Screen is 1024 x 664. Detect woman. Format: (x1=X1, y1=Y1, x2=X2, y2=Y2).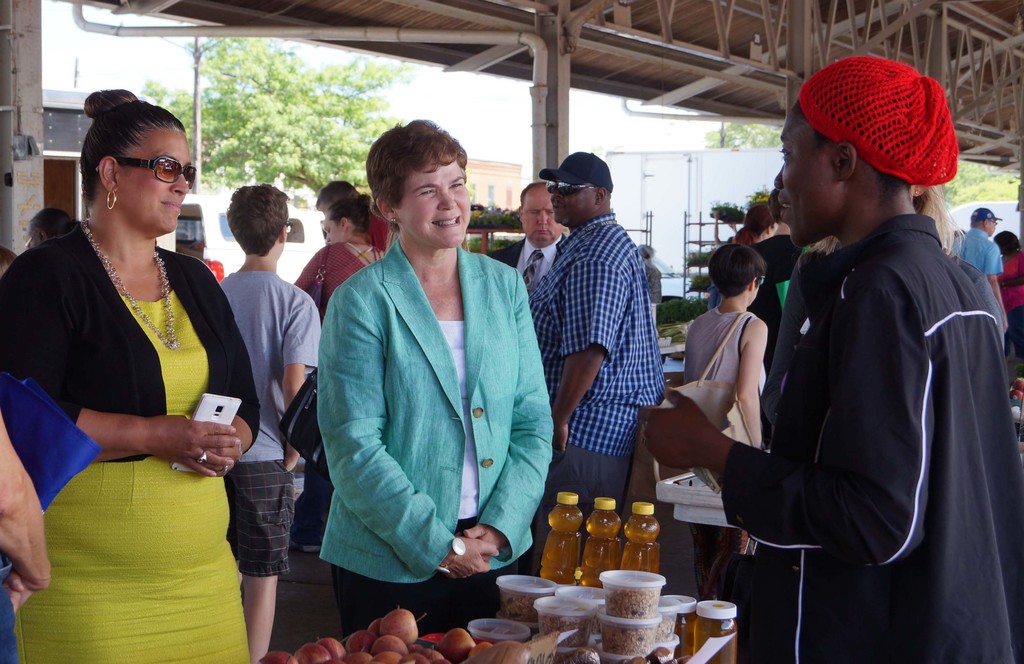
(x1=299, y1=190, x2=383, y2=309).
